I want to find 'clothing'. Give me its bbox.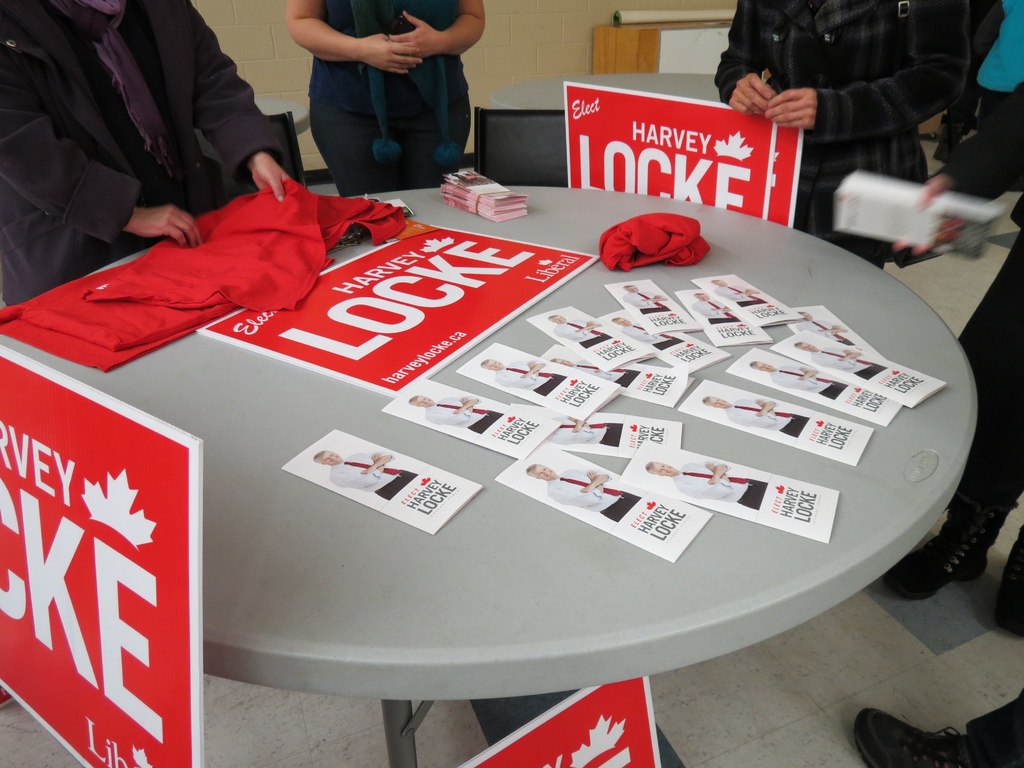
select_region(306, 0, 476, 199).
